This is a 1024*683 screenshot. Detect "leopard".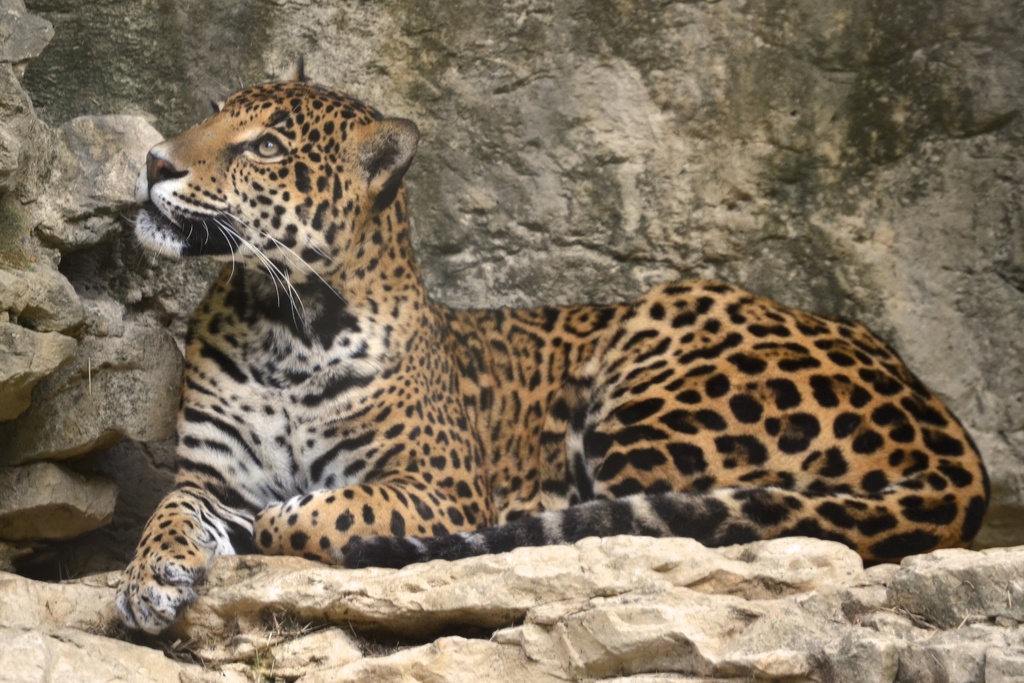
{"x1": 114, "y1": 70, "x2": 993, "y2": 638}.
